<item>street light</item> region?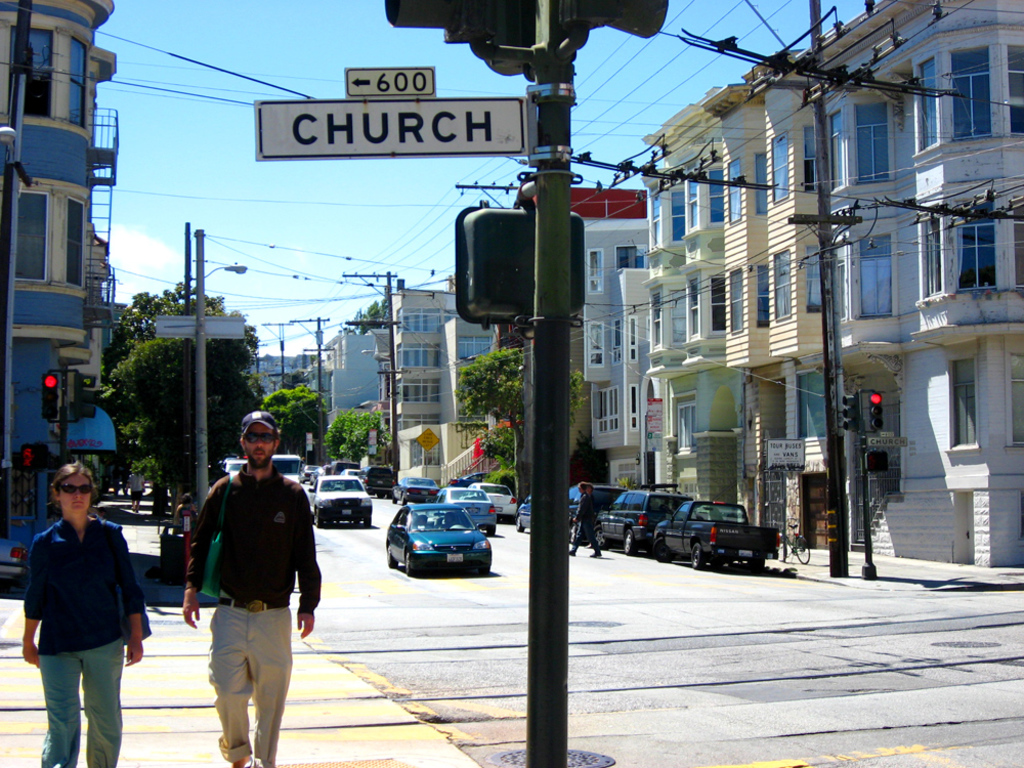
<box>177,224,250,514</box>
